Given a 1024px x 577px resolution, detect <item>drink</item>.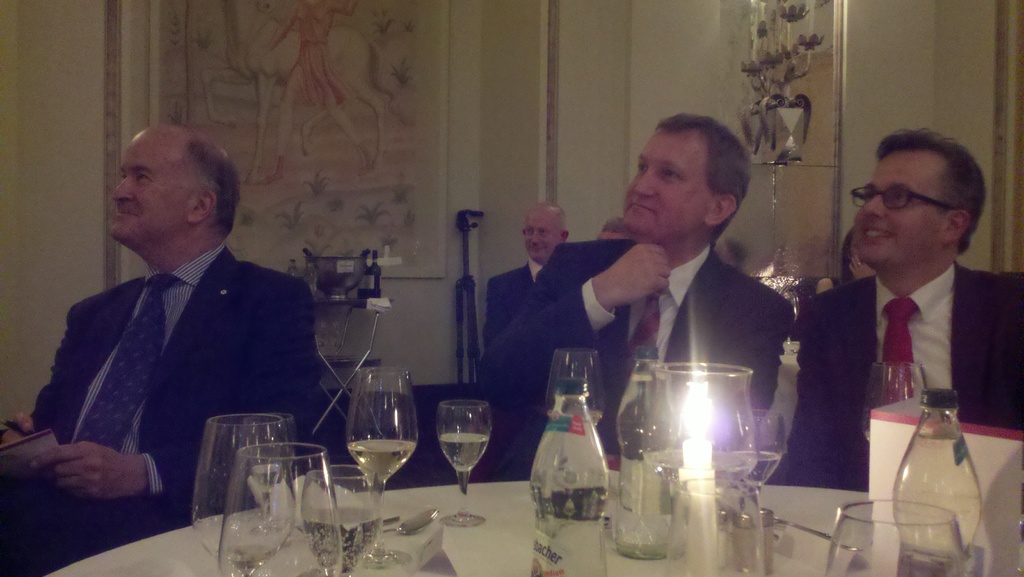
detection(440, 429, 486, 476).
